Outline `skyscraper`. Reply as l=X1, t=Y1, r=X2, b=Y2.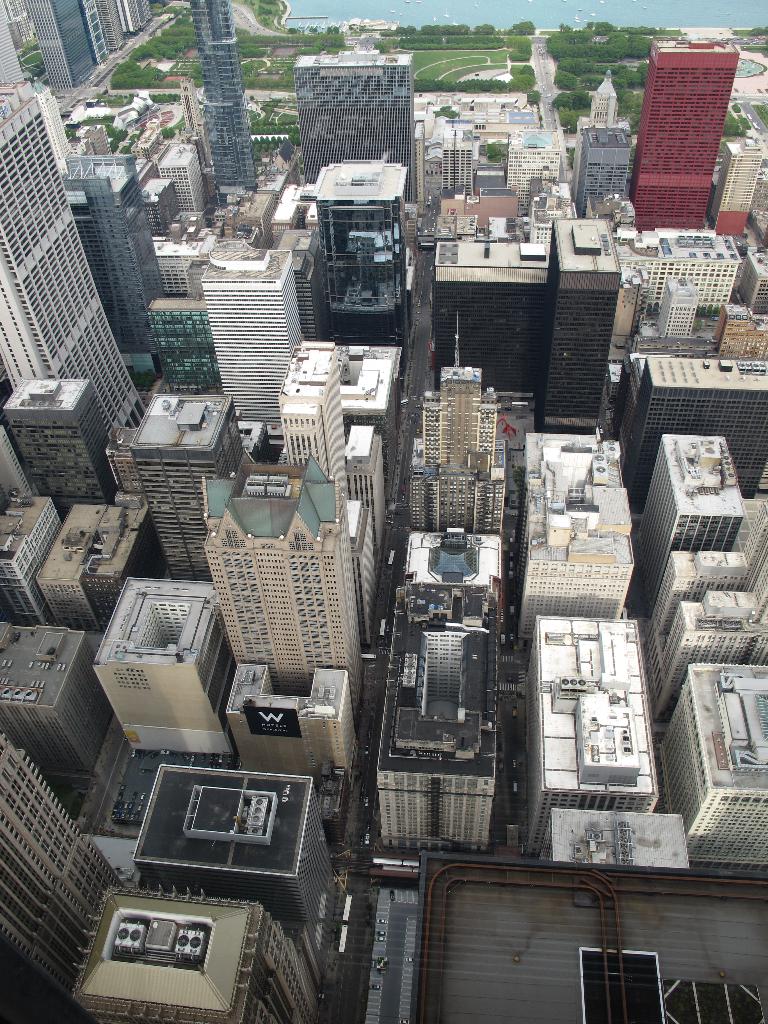
l=193, t=457, r=358, b=716.
